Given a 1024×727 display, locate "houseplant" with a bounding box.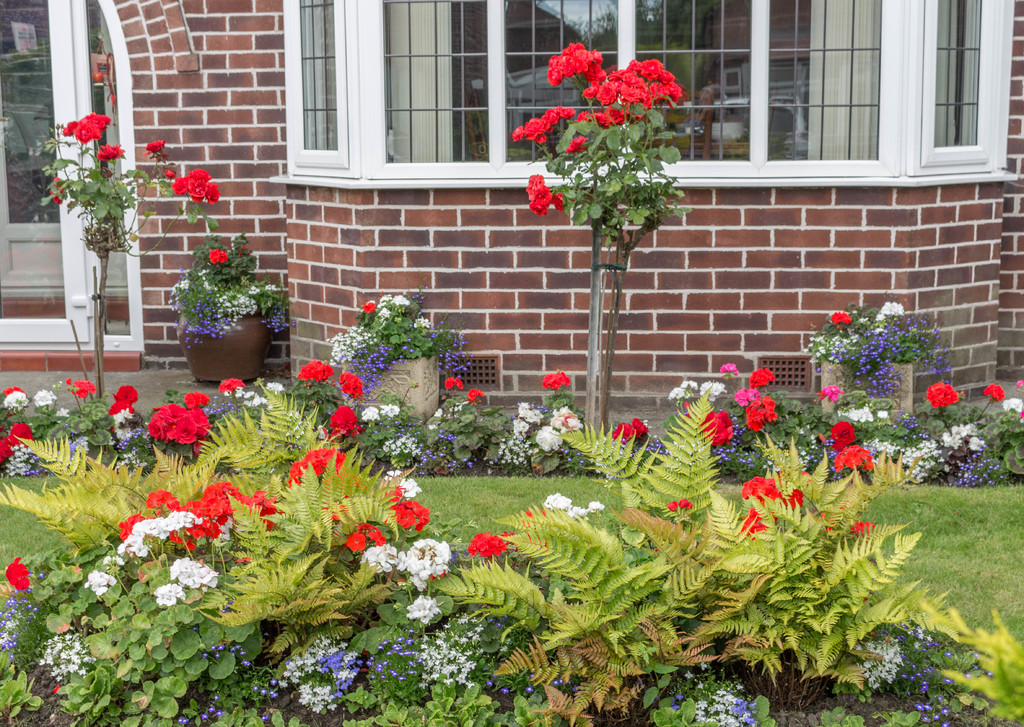
Located: box=[803, 302, 952, 427].
